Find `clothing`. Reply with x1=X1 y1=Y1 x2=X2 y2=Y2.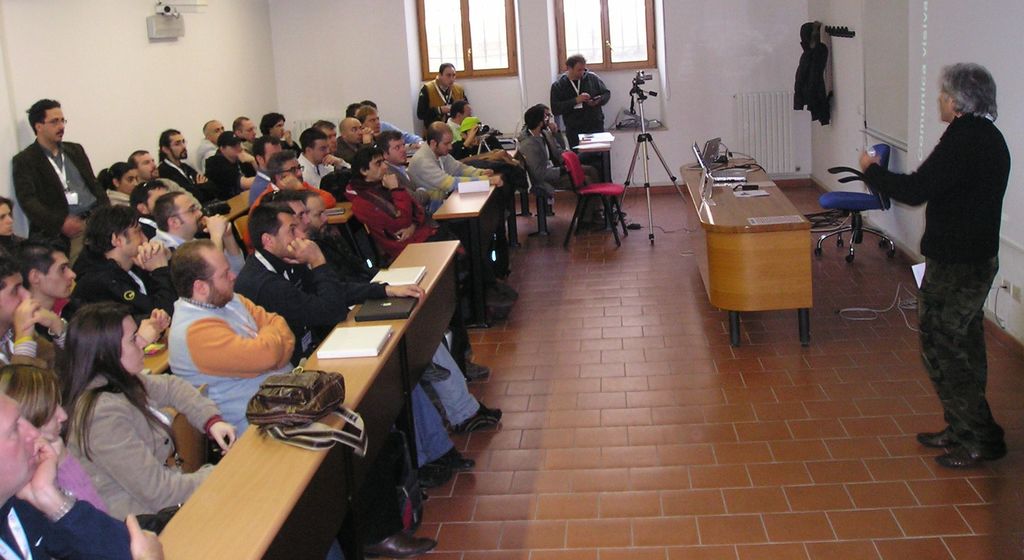
x1=296 y1=156 x2=338 y2=188.
